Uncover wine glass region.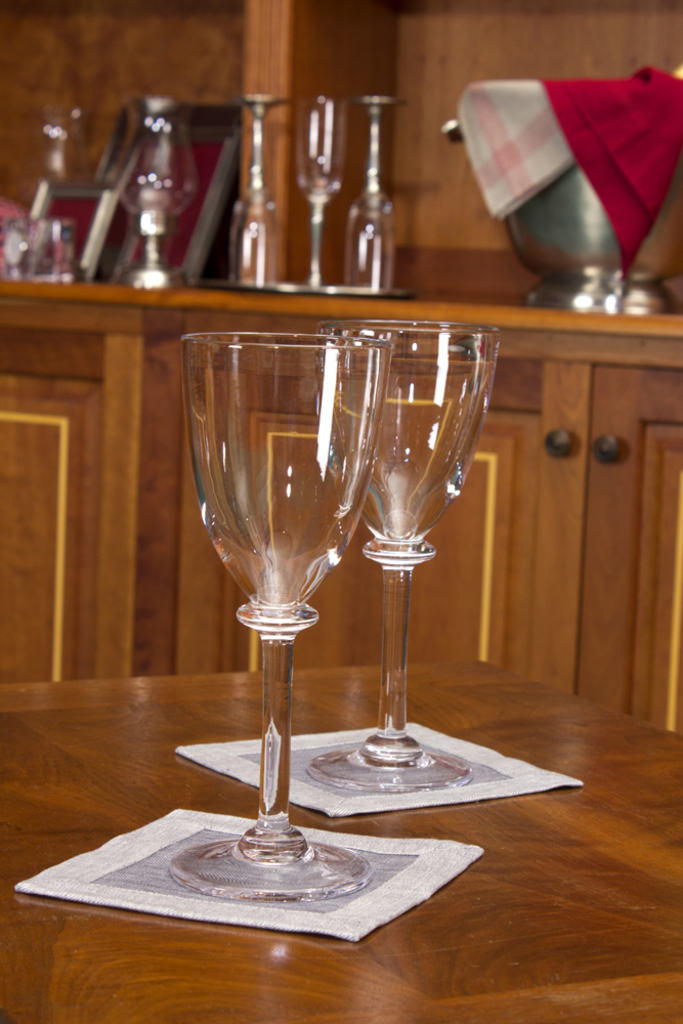
Uncovered: [left=230, top=92, right=276, bottom=284].
